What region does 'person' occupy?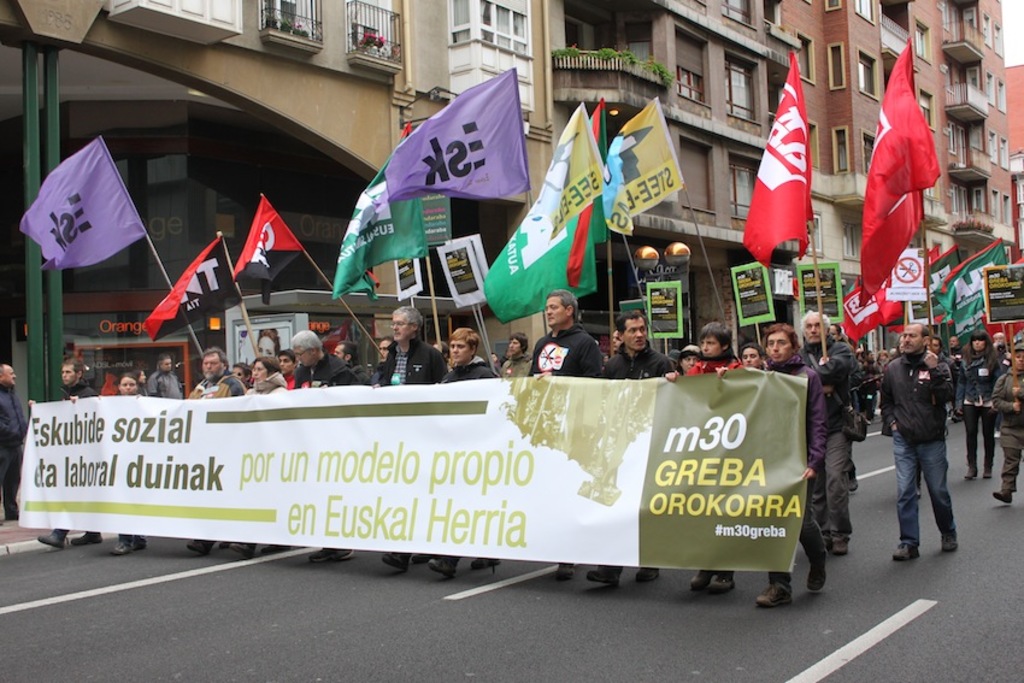
rect(532, 294, 600, 579).
